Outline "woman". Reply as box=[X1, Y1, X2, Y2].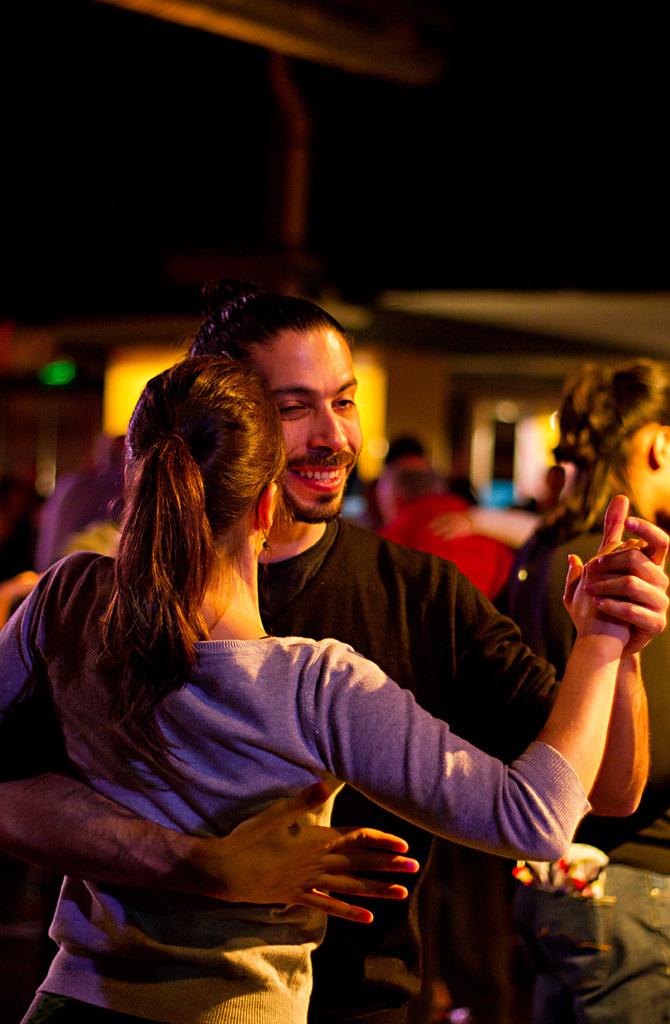
box=[0, 350, 660, 1023].
